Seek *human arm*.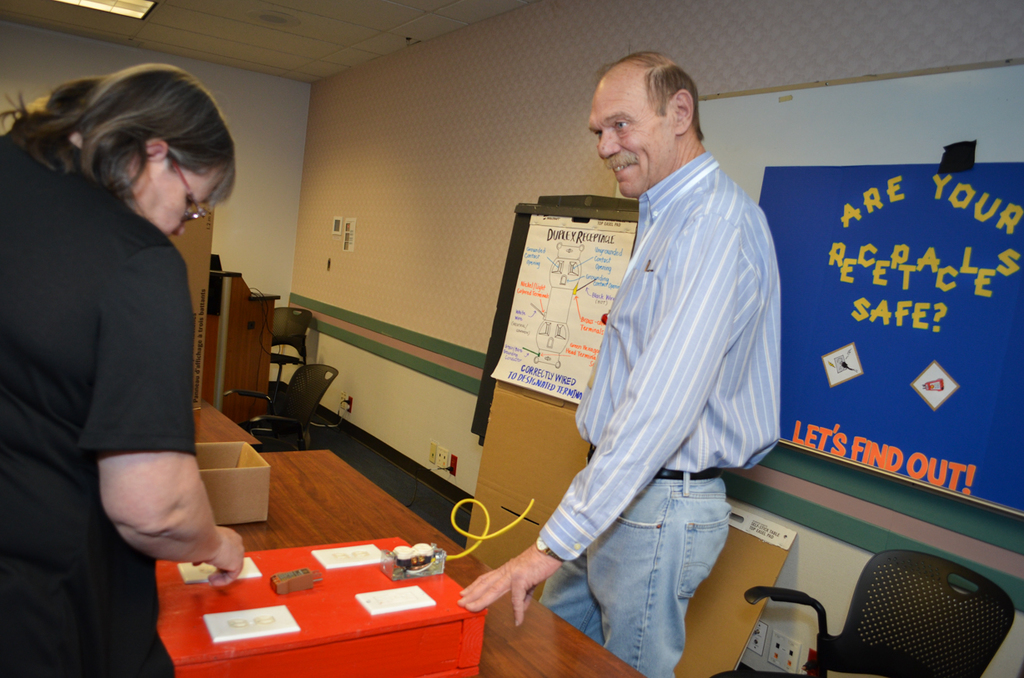
<box>456,538,562,625</box>.
